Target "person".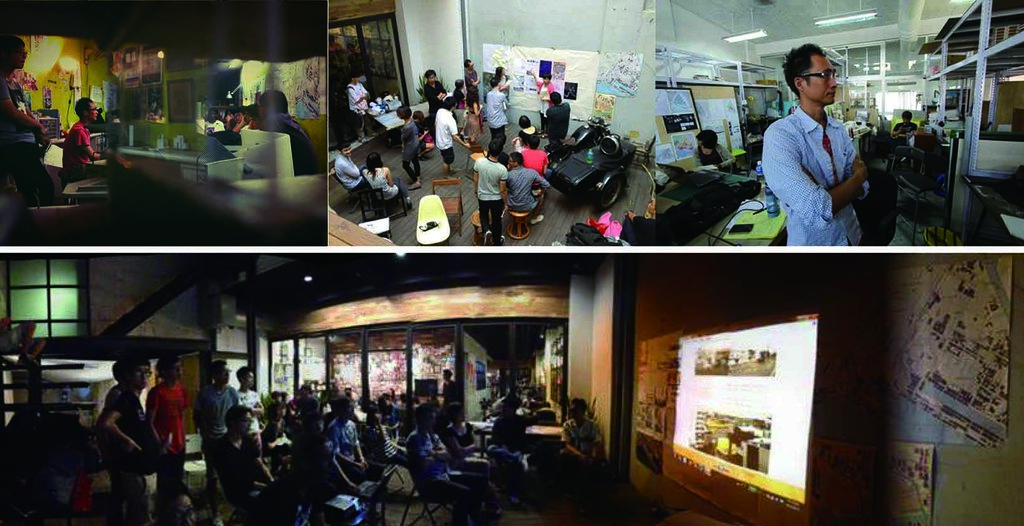
Target region: <region>464, 60, 479, 112</region>.
